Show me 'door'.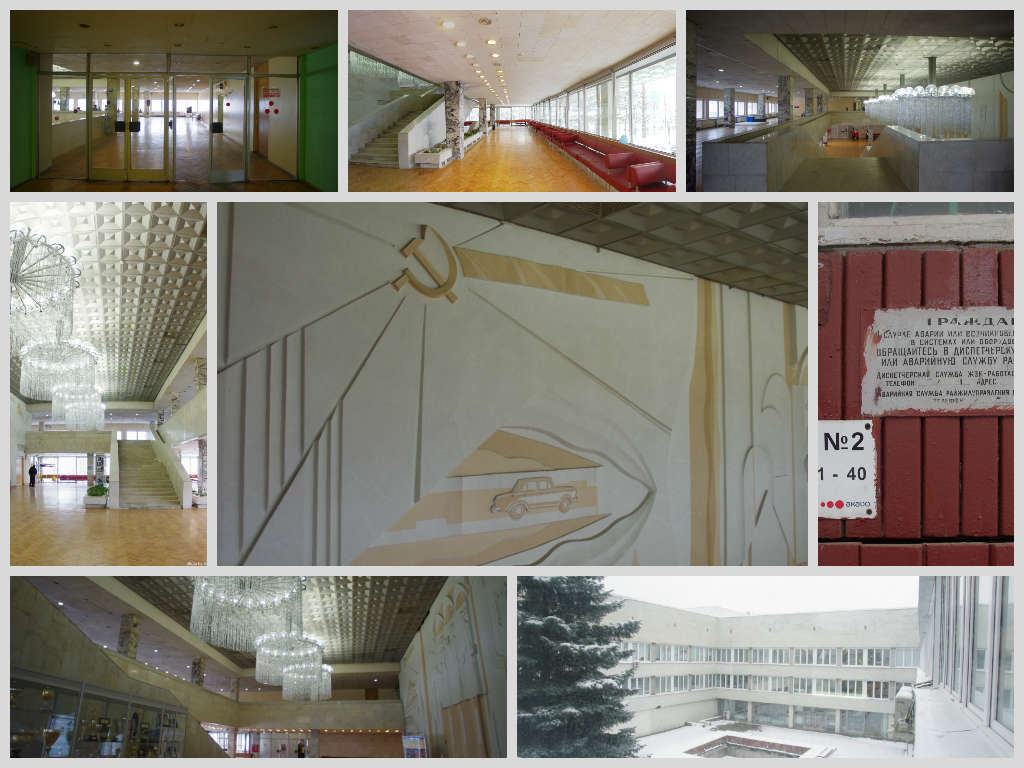
'door' is here: 210,72,247,189.
